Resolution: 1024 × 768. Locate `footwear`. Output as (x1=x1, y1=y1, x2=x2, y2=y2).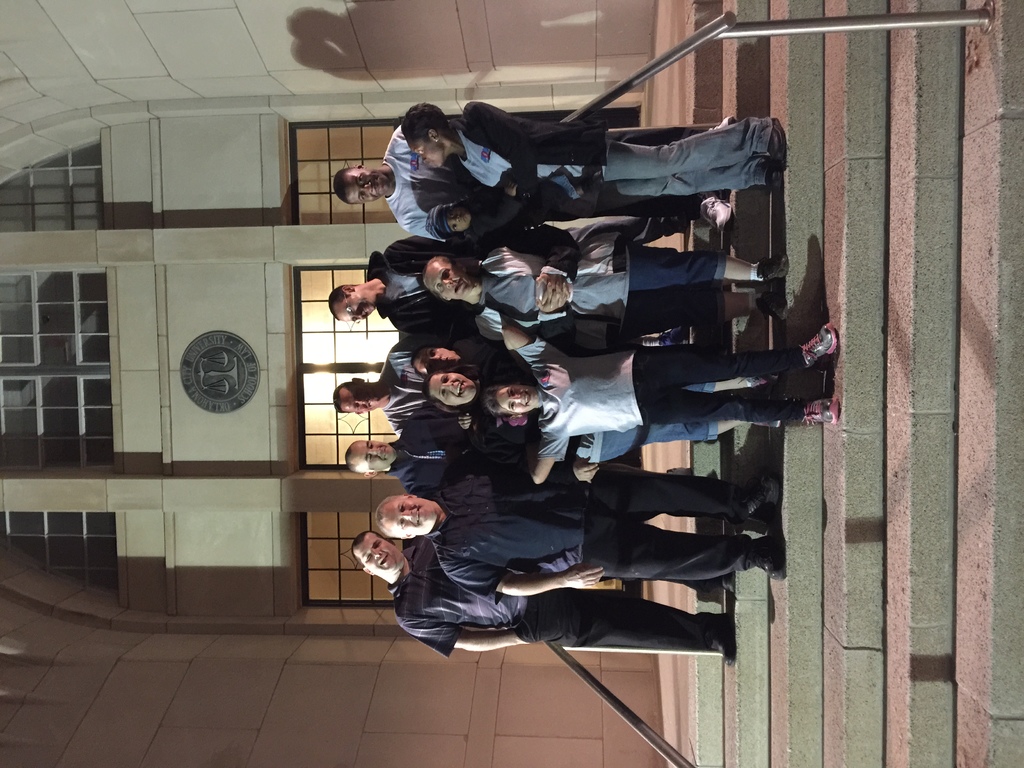
(x1=707, y1=111, x2=732, y2=135).
